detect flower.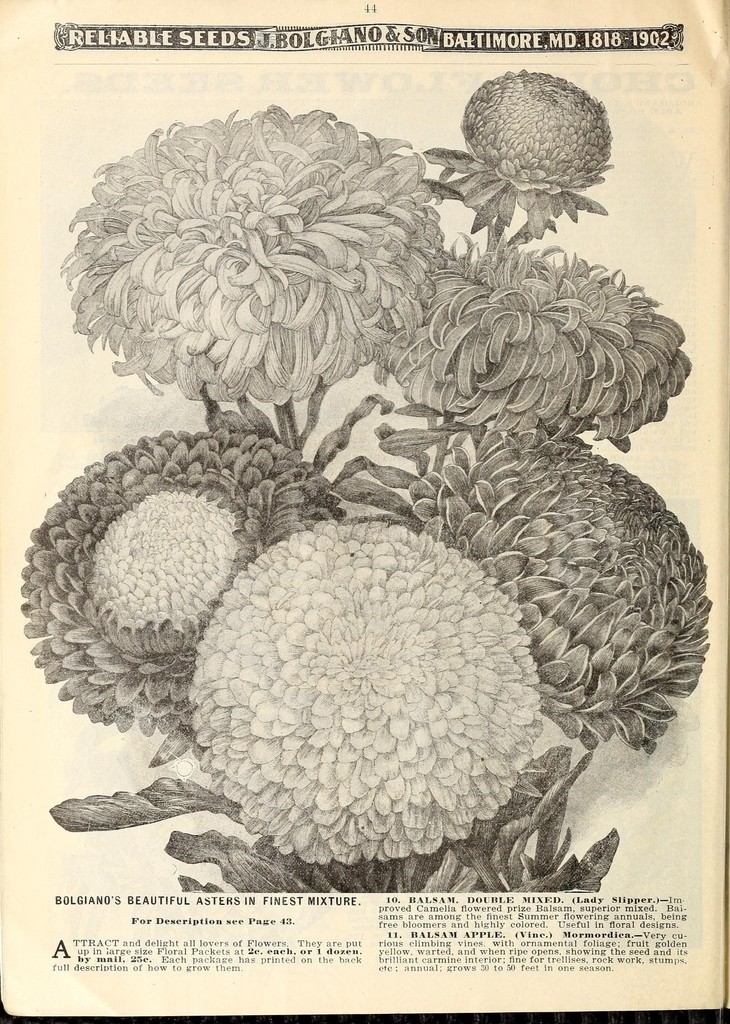
Detected at box(422, 67, 610, 226).
